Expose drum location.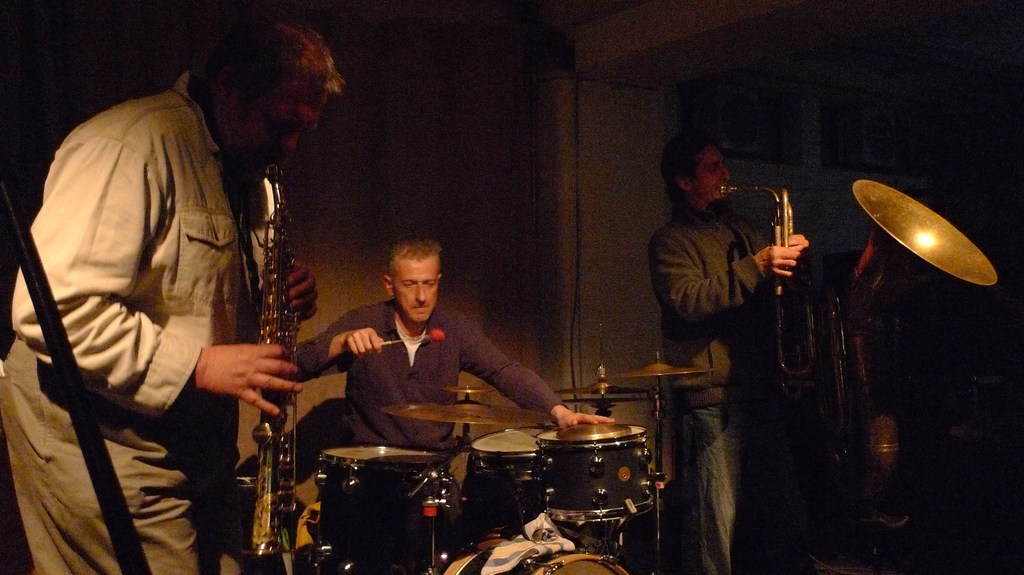
Exposed at l=434, t=539, r=634, b=574.
